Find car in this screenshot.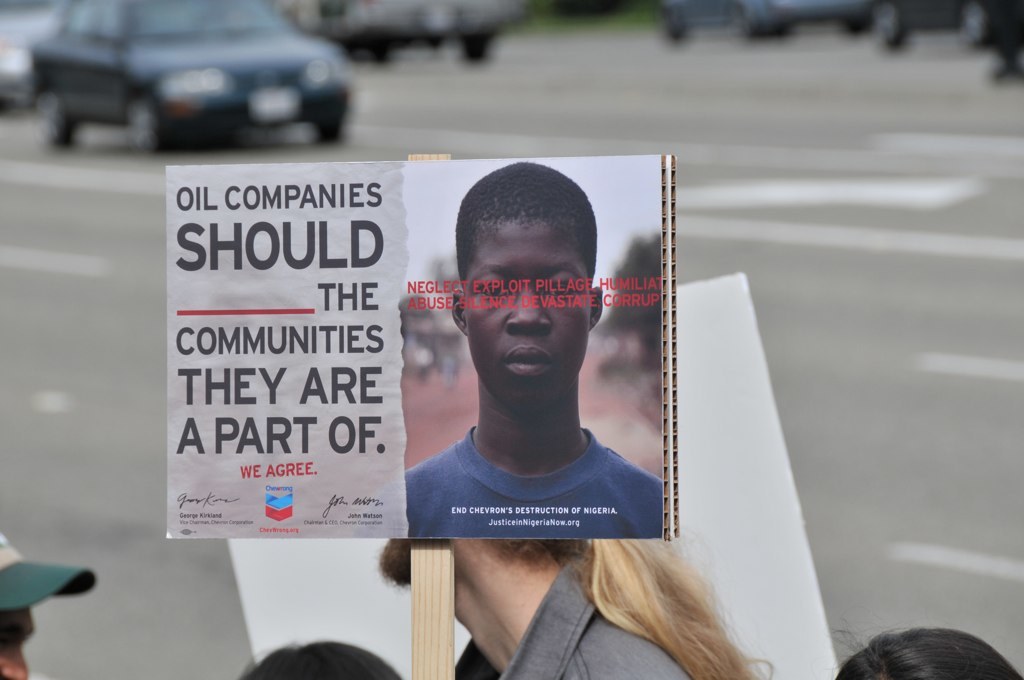
The bounding box for car is locate(30, 0, 349, 156).
